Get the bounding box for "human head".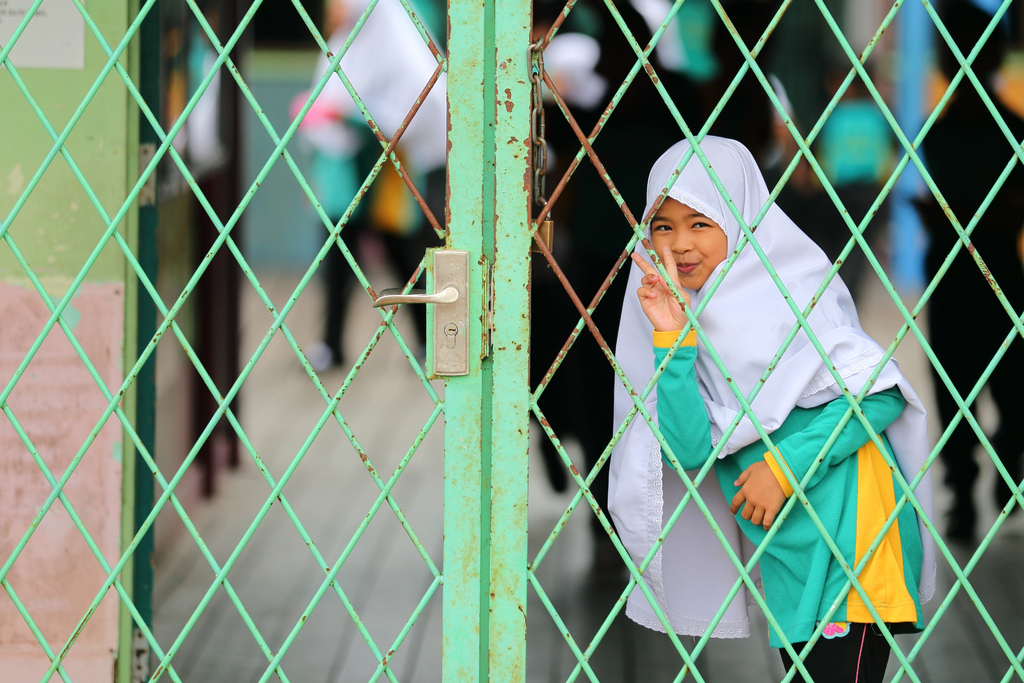
<box>653,158,762,288</box>.
